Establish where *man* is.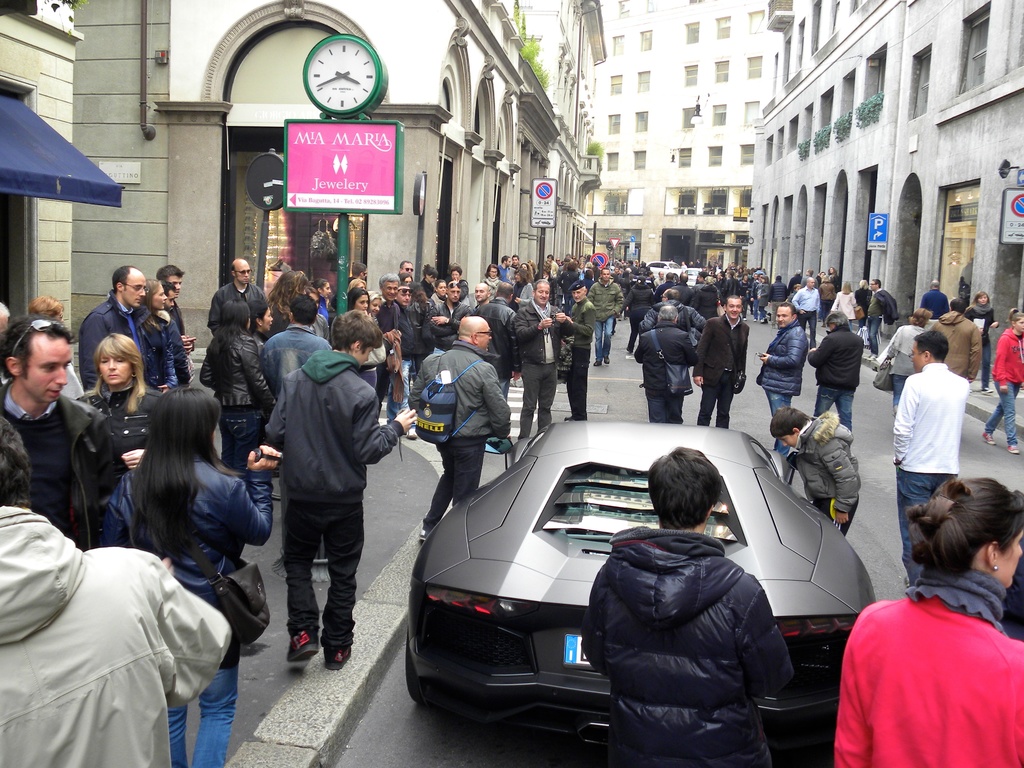
Established at box(258, 293, 328, 401).
